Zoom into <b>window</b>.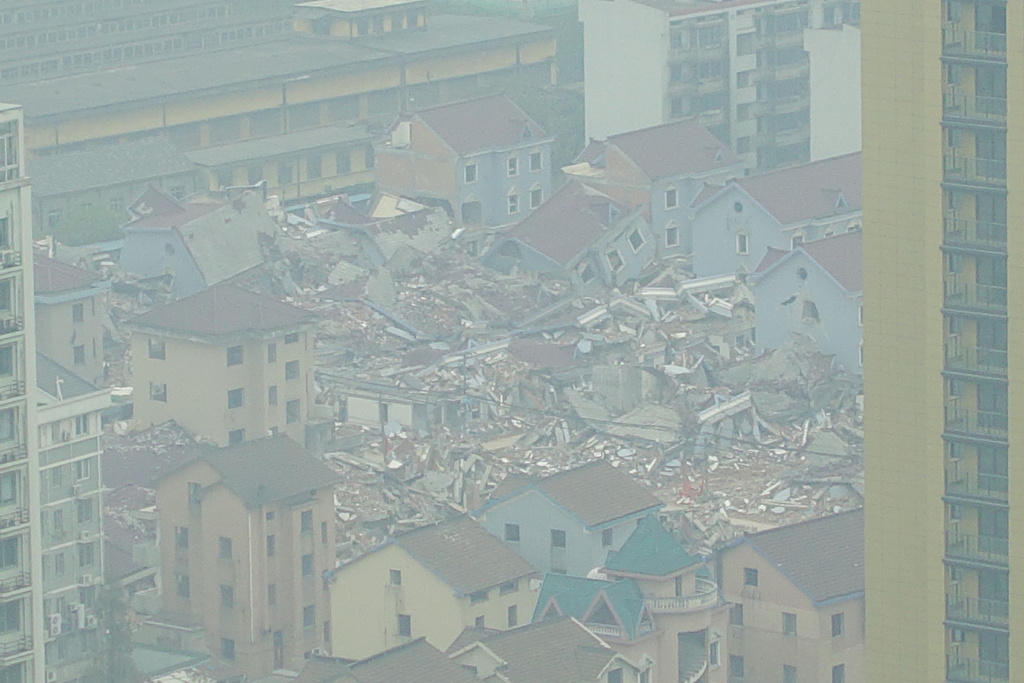
Zoom target: bbox(780, 614, 801, 634).
